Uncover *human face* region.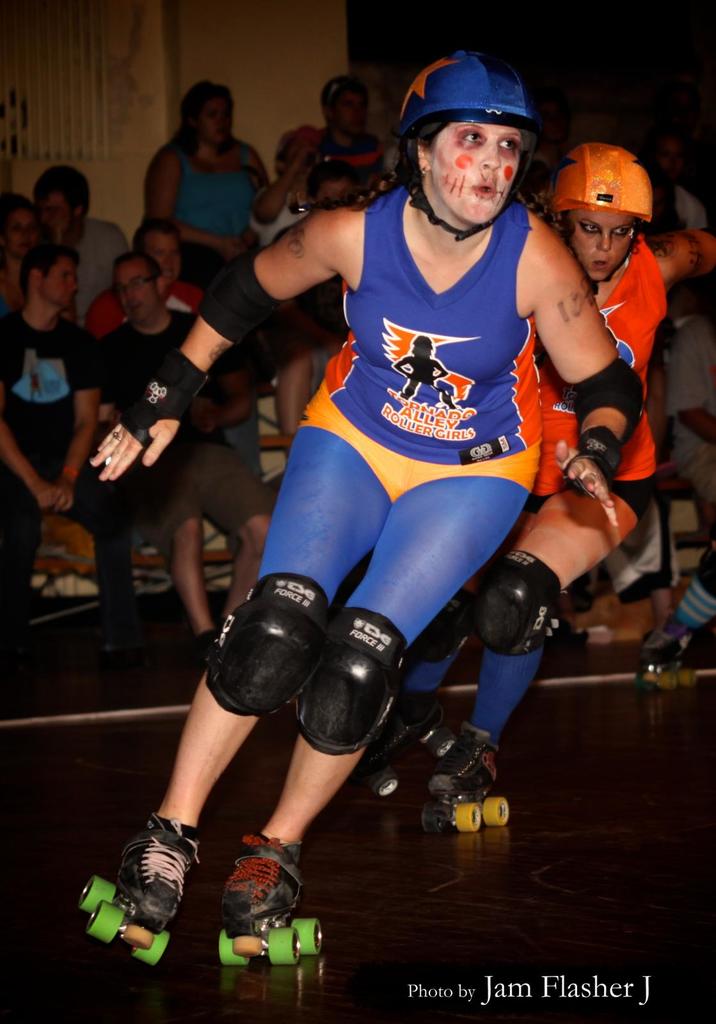
Uncovered: {"x1": 40, "y1": 253, "x2": 83, "y2": 305}.
